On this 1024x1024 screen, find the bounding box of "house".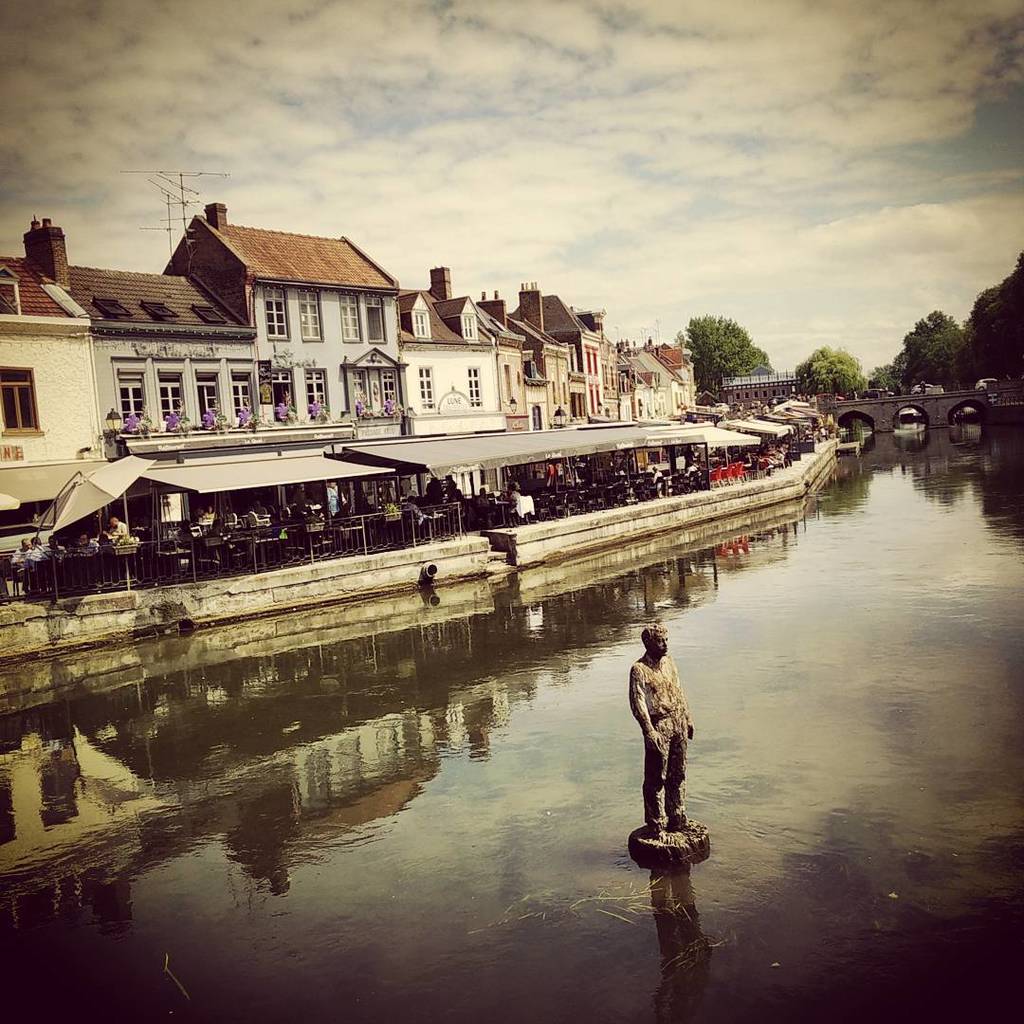
Bounding box: 164,191,405,531.
